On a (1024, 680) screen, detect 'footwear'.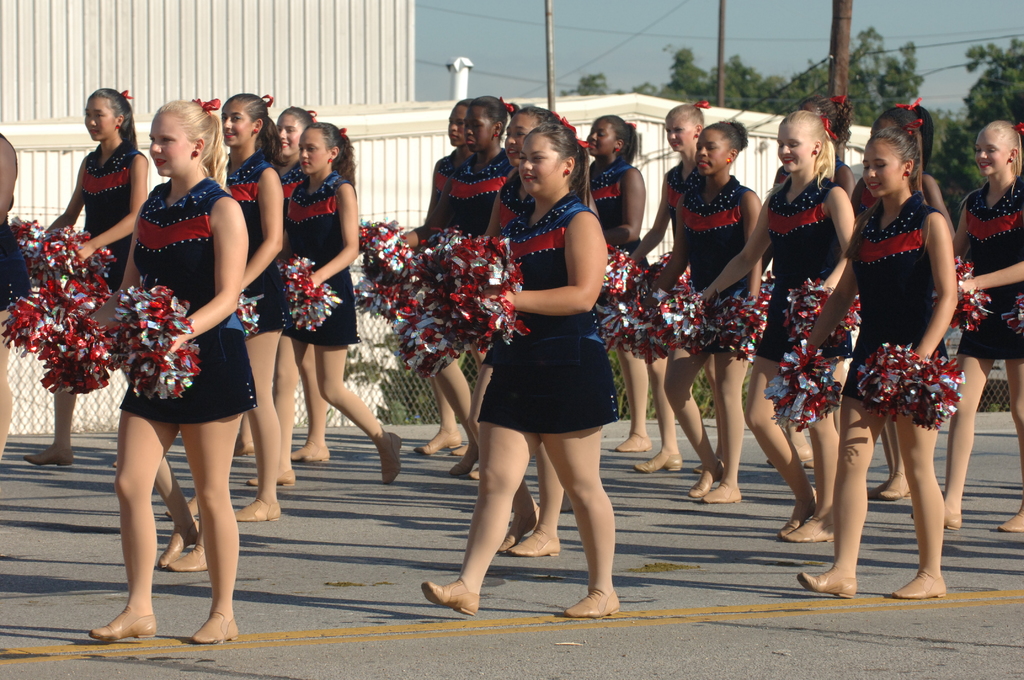
{"x1": 941, "y1": 505, "x2": 961, "y2": 529}.
